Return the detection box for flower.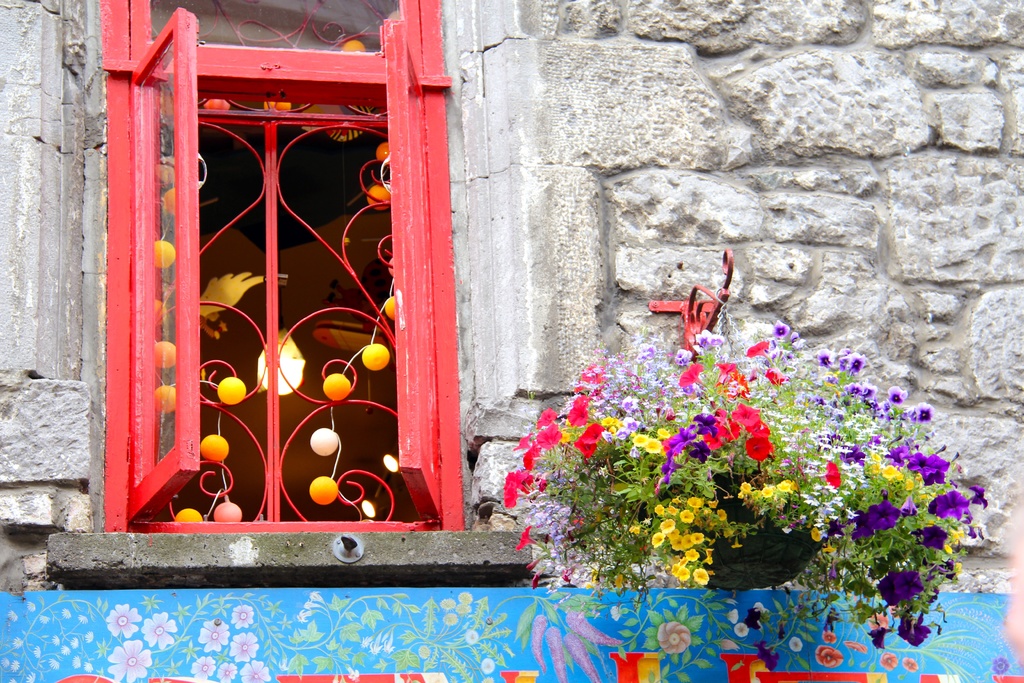
select_region(538, 404, 556, 420).
